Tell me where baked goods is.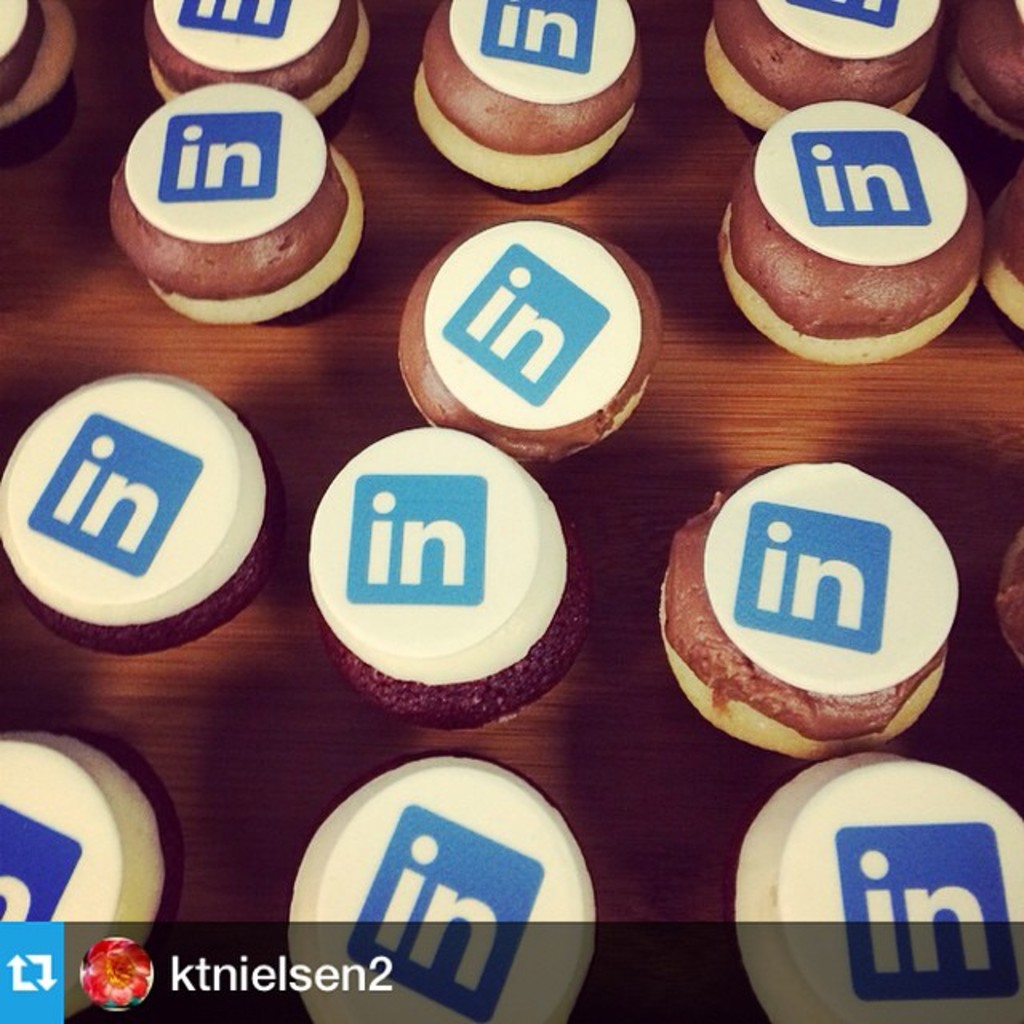
baked goods is at crop(282, 754, 600, 1022).
